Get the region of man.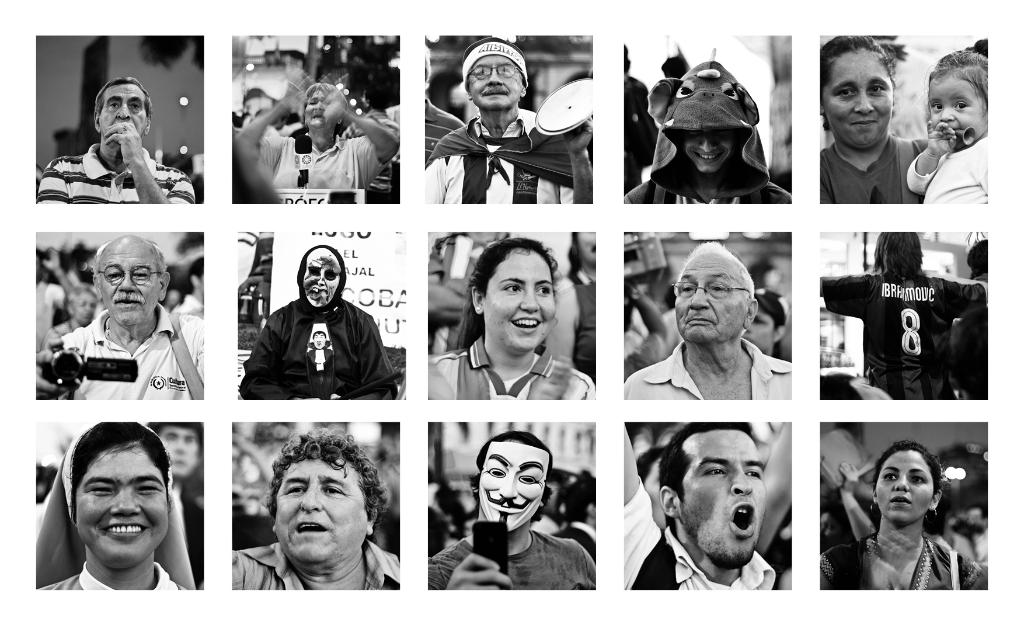
618 241 788 400.
